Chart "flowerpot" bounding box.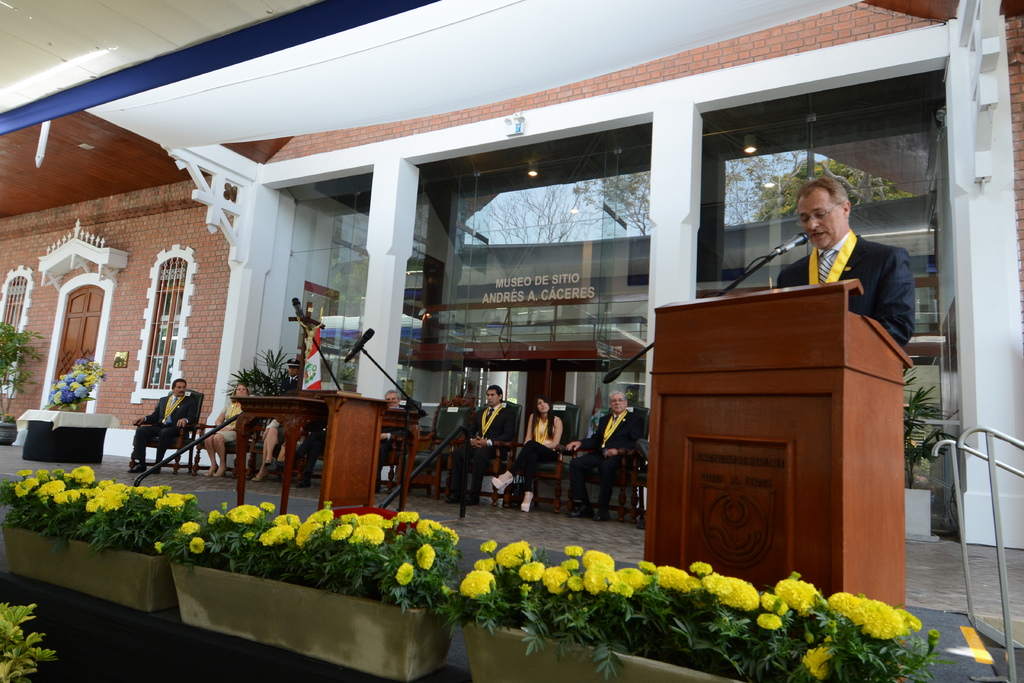
Charted: locate(452, 616, 750, 682).
